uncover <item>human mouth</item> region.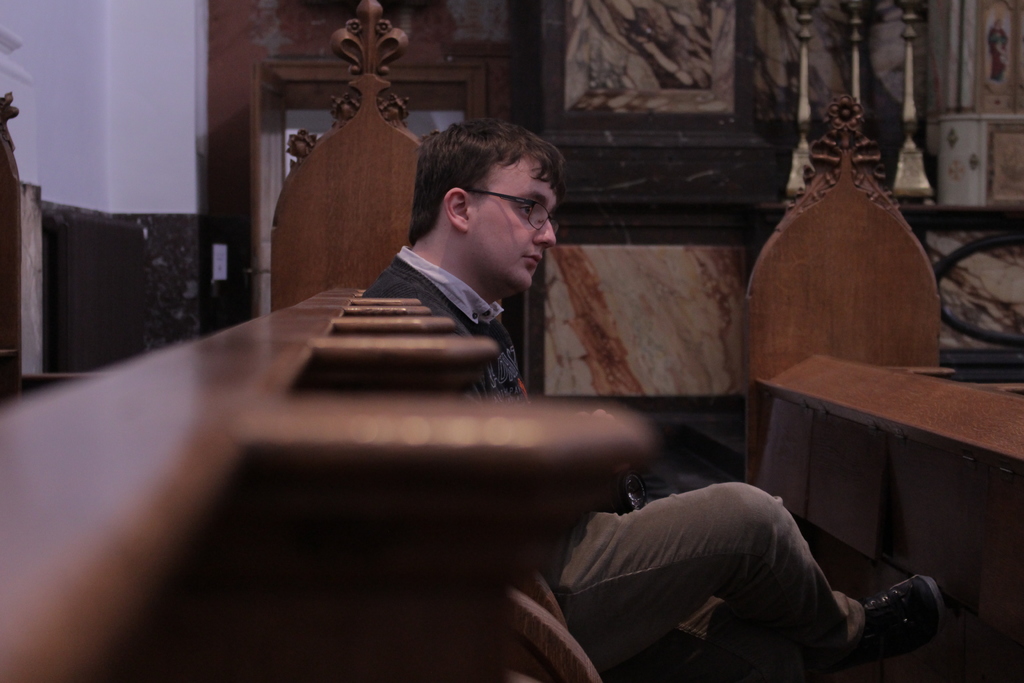
Uncovered: (x1=525, y1=255, x2=539, y2=263).
